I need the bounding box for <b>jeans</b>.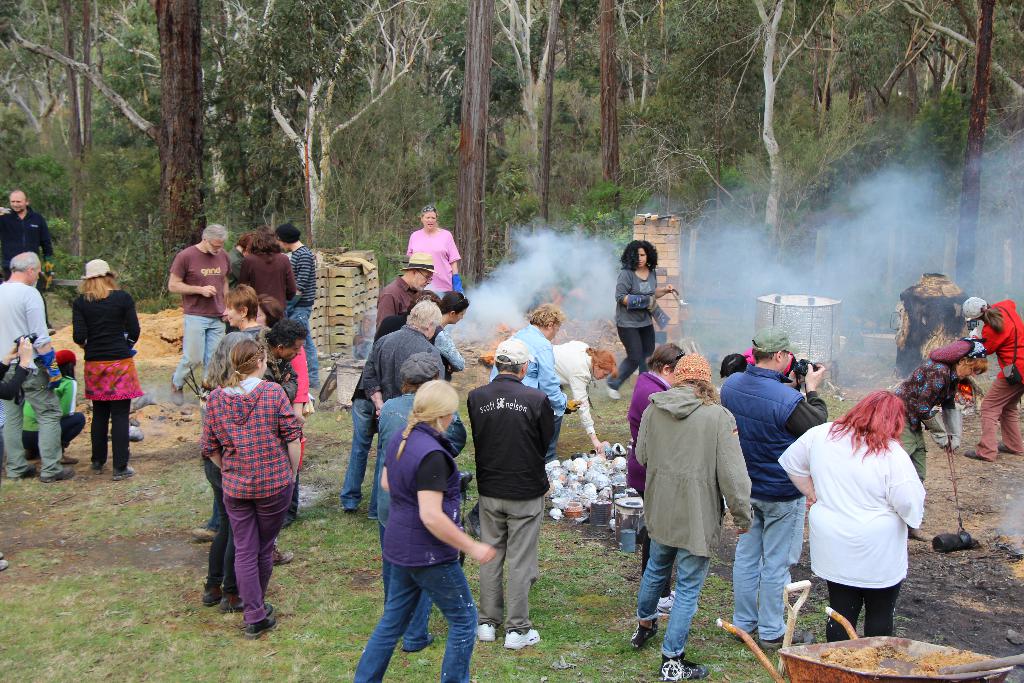
Here it is: BBox(340, 400, 380, 513).
